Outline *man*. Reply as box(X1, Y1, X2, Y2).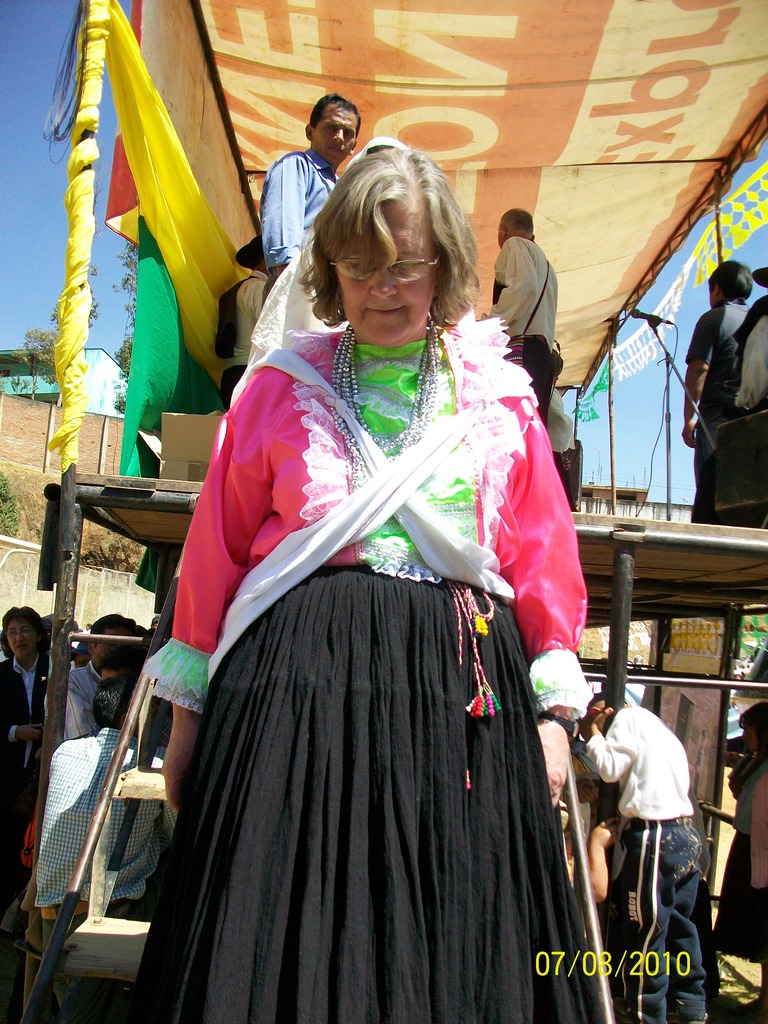
box(252, 92, 363, 307).
